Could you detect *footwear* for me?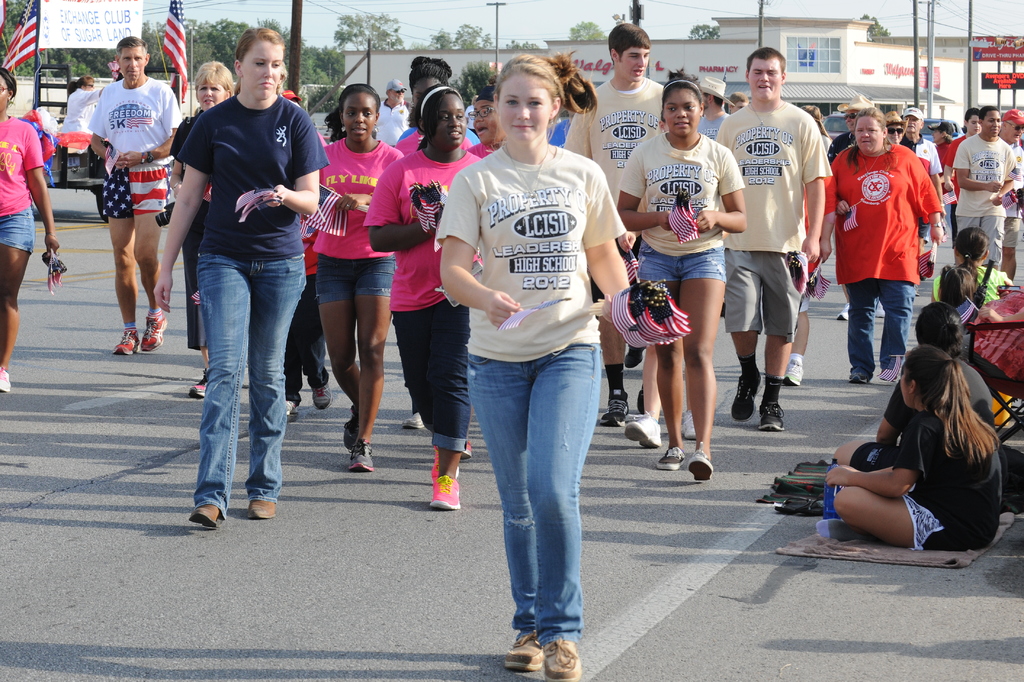
Detection result: {"left": 781, "top": 358, "right": 804, "bottom": 387}.
